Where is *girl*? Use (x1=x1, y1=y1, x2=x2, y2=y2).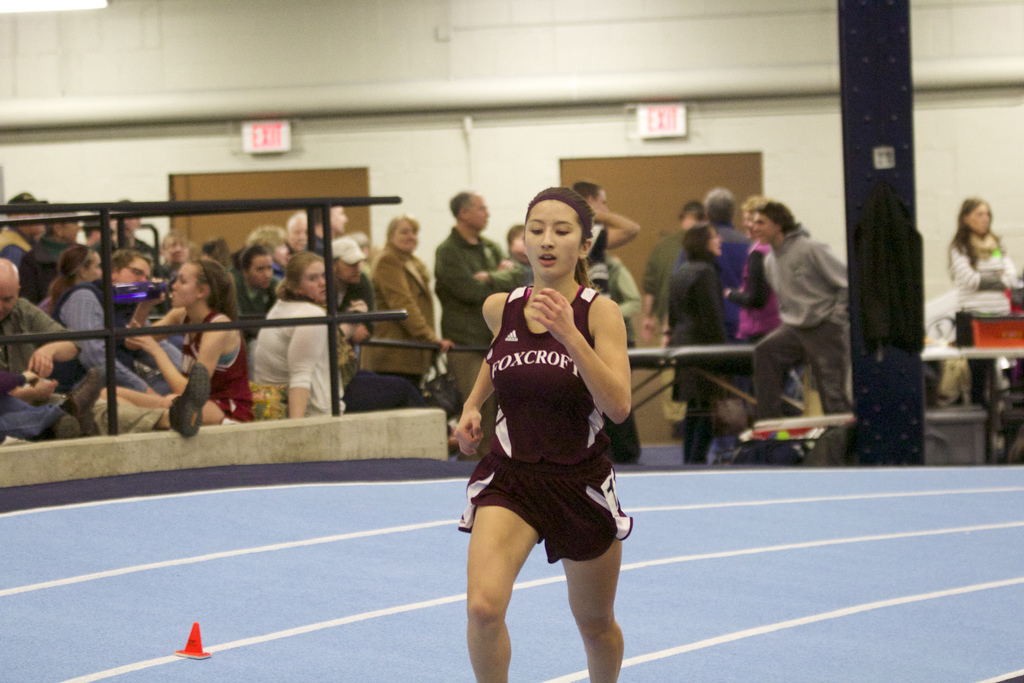
(x1=941, y1=193, x2=1019, y2=285).
